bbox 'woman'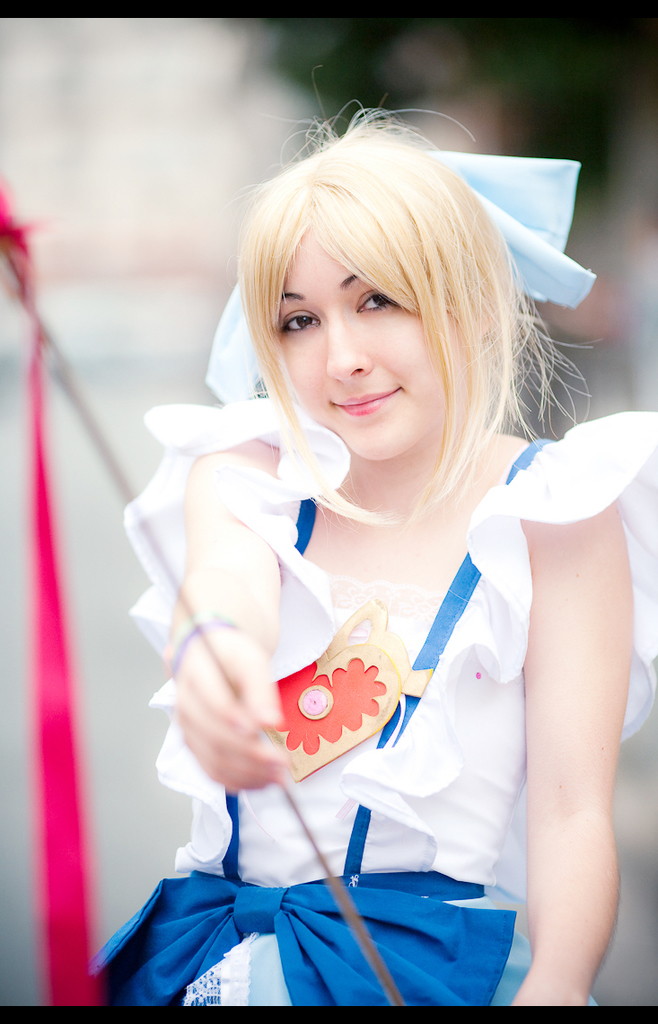
rect(76, 98, 651, 1017)
